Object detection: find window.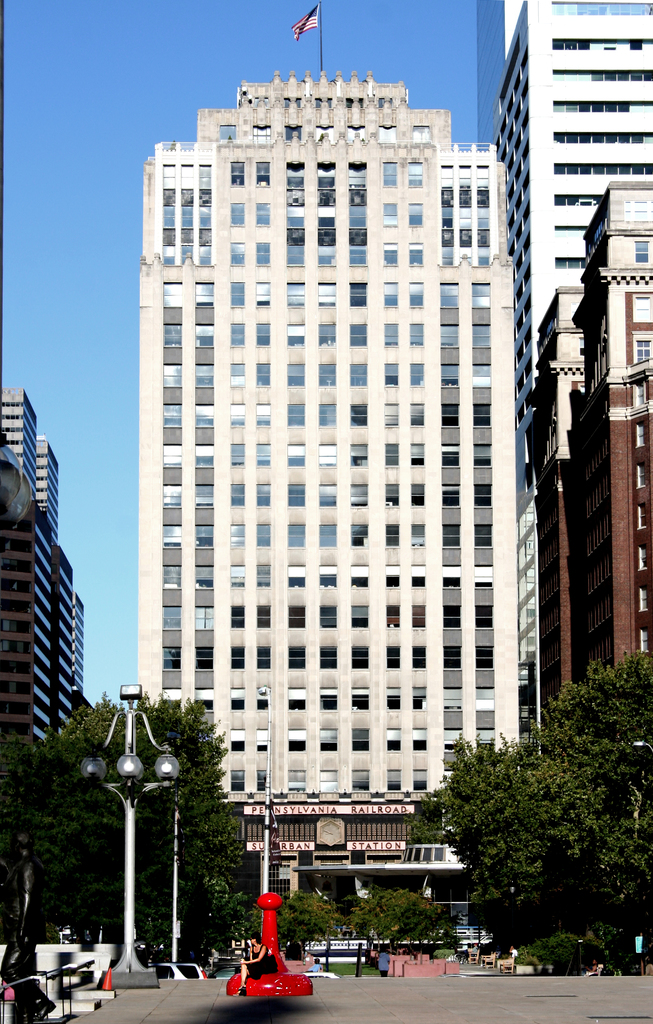
box=[346, 278, 367, 310].
